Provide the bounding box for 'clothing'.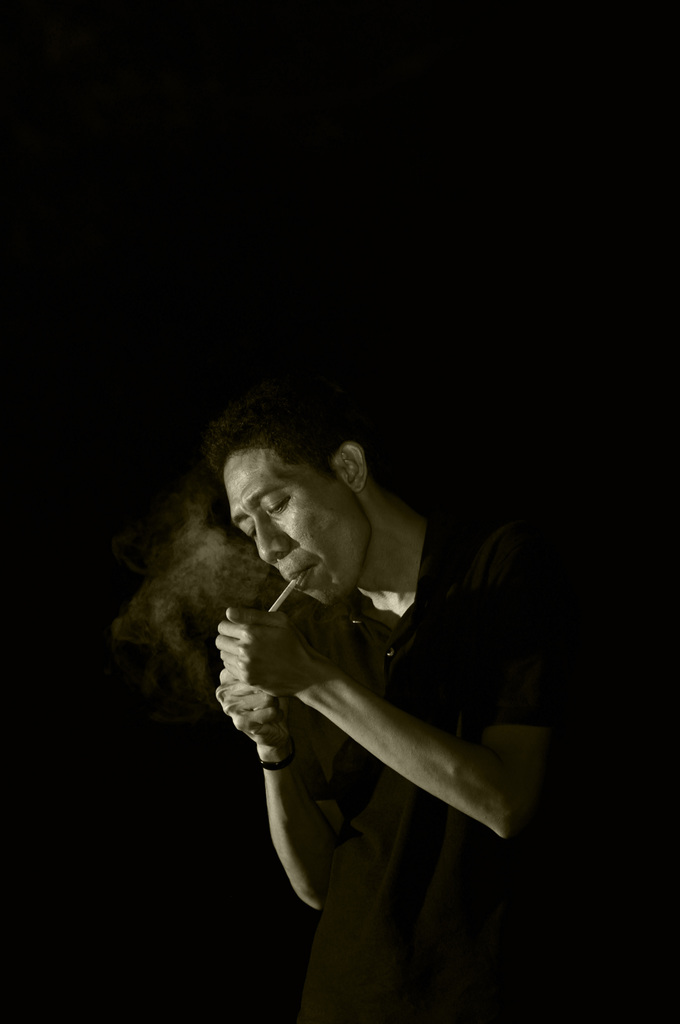
{"left": 284, "top": 515, "right": 565, "bottom": 1023}.
